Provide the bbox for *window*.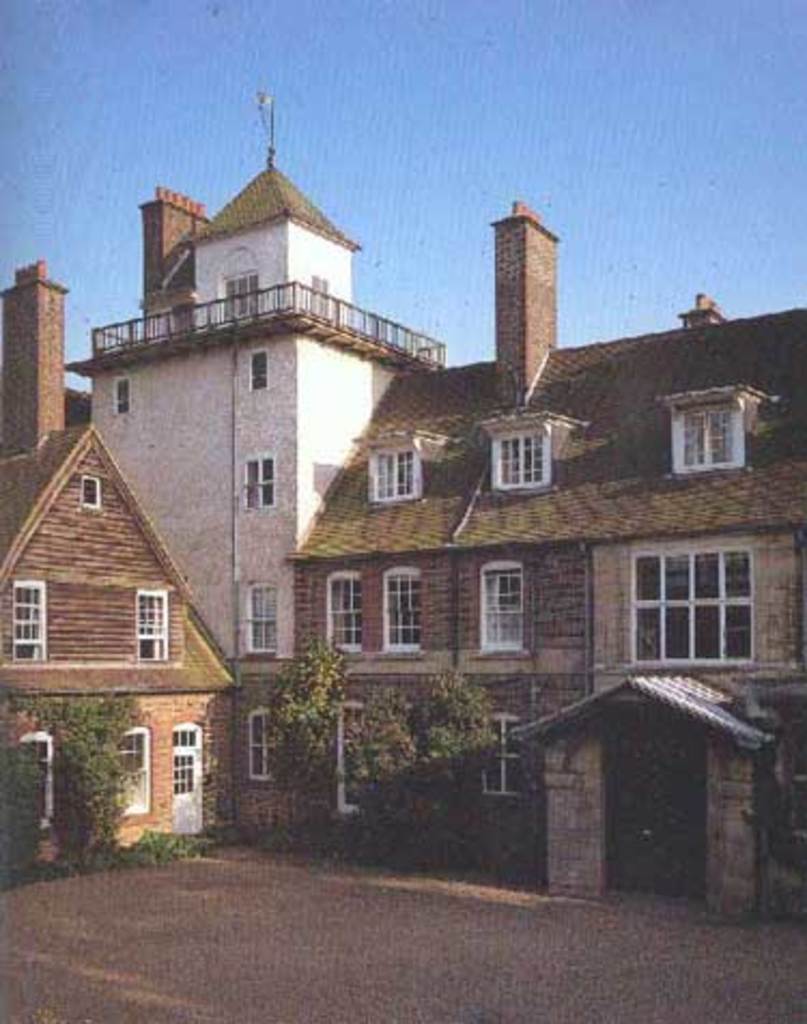
pyautogui.locateOnScreen(133, 581, 170, 652).
